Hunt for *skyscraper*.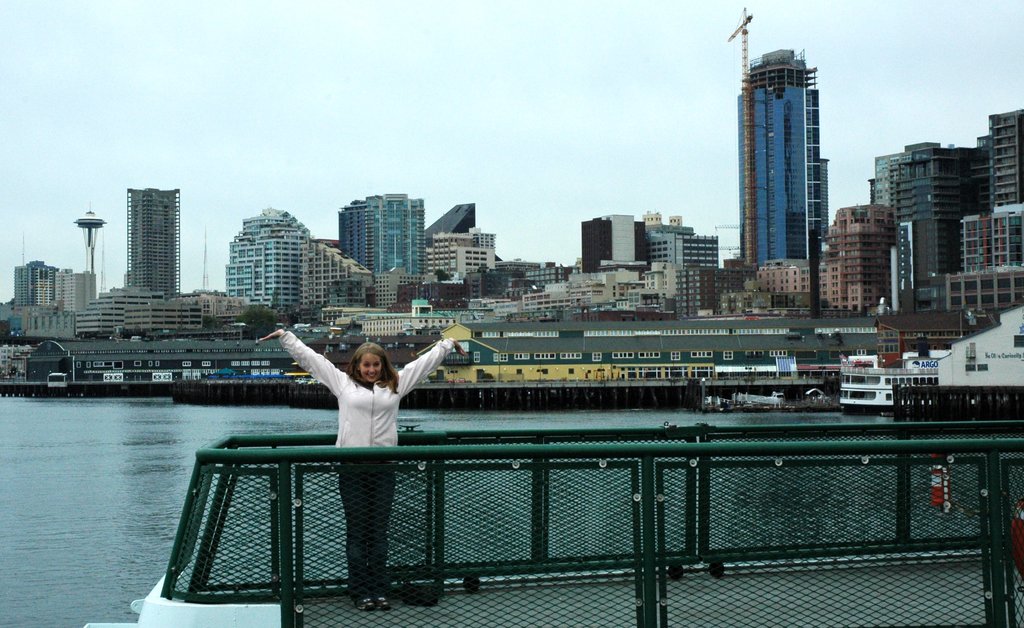
Hunted down at {"left": 119, "top": 186, "right": 185, "bottom": 293}.
